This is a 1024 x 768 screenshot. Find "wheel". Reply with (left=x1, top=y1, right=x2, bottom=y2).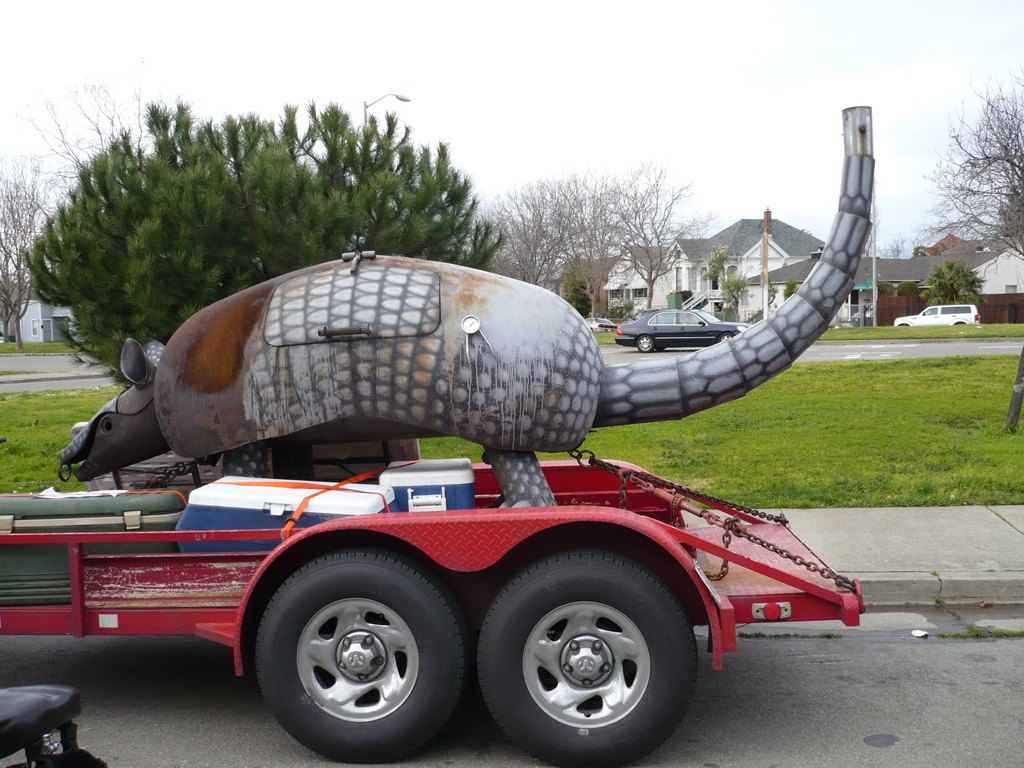
(left=718, top=332, right=734, bottom=341).
